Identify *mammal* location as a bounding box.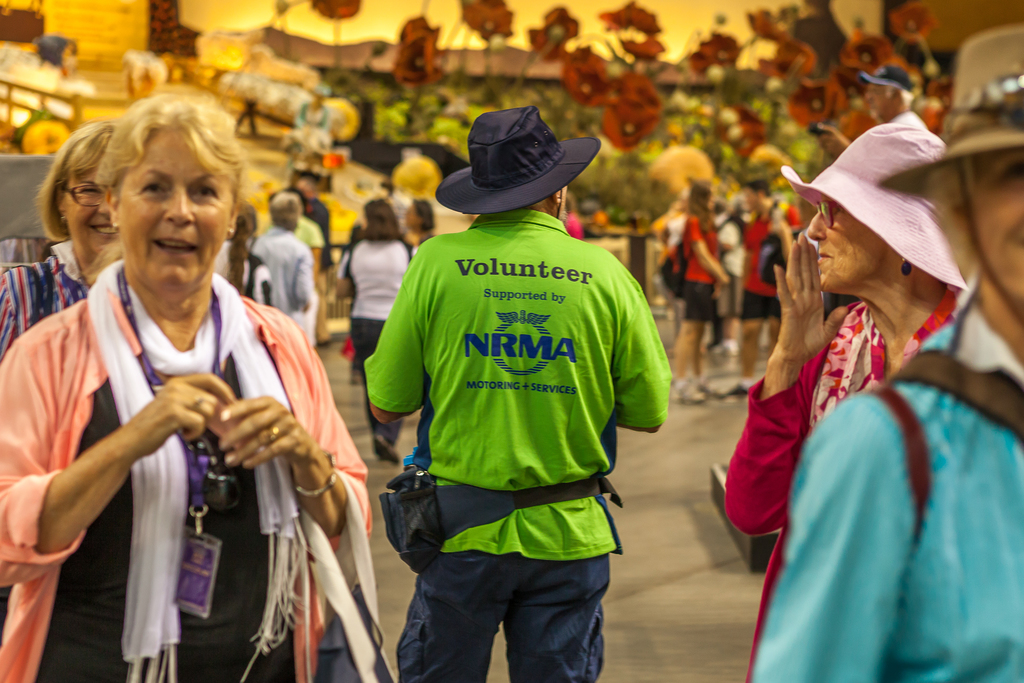
box=[814, 63, 929, 158].
